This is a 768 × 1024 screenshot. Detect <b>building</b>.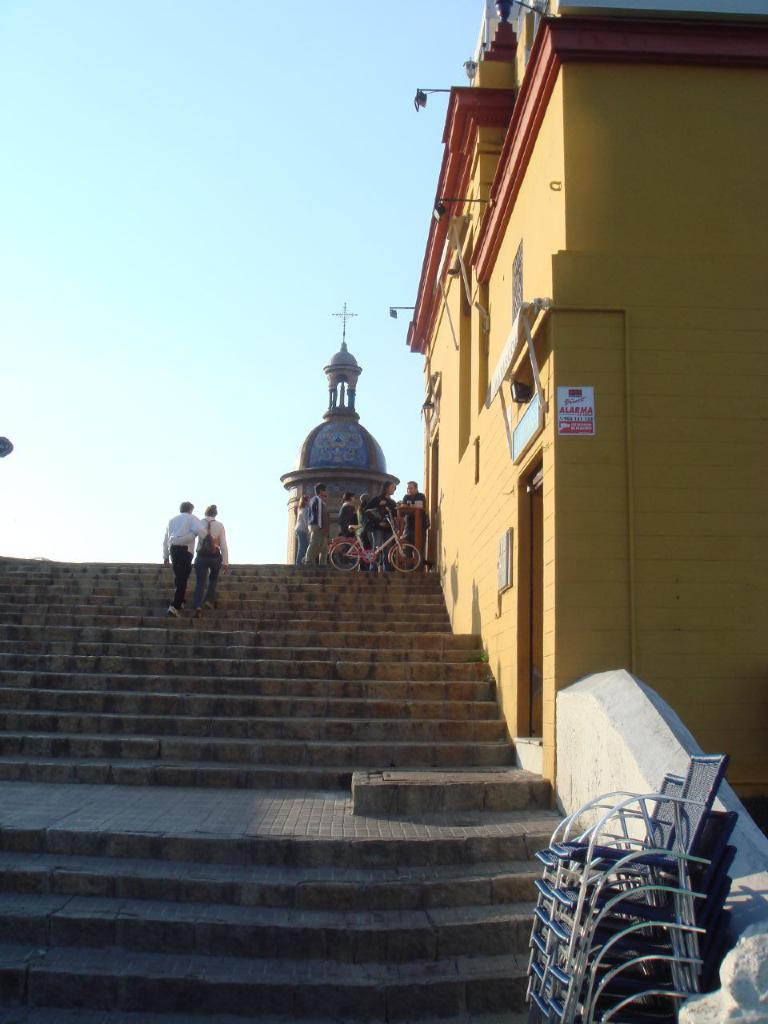
[390, 0, 767, 826].
